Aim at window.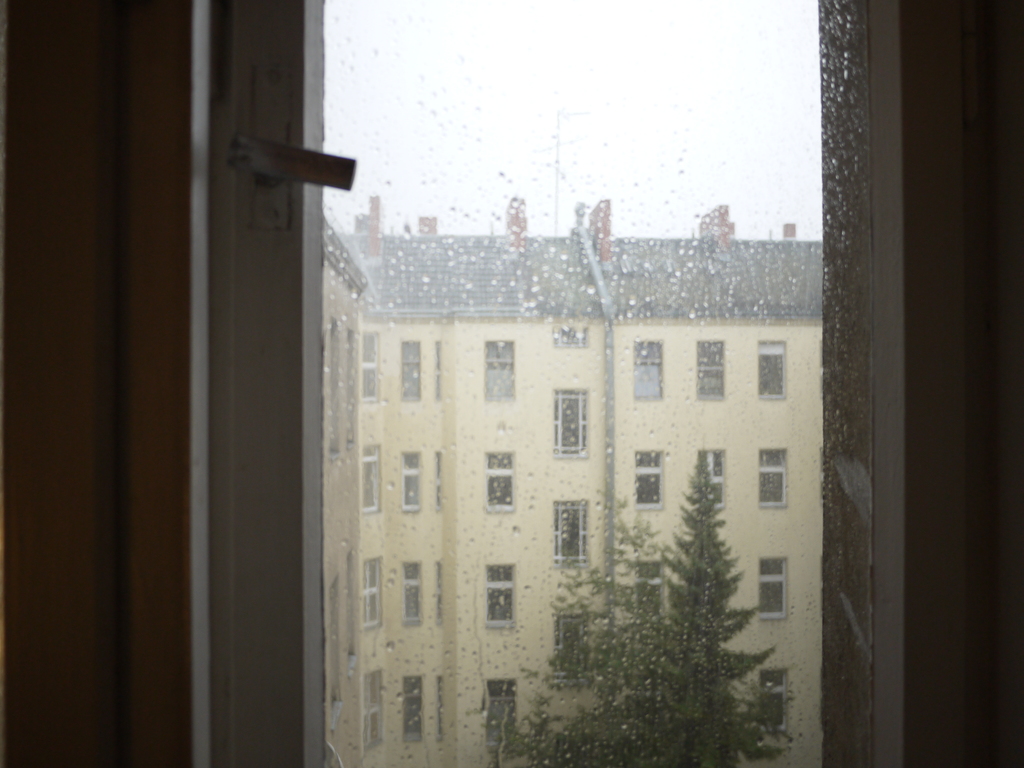
Aimed at {"left": 490, "top": 679, "right": 521, "bottom": 746}.
